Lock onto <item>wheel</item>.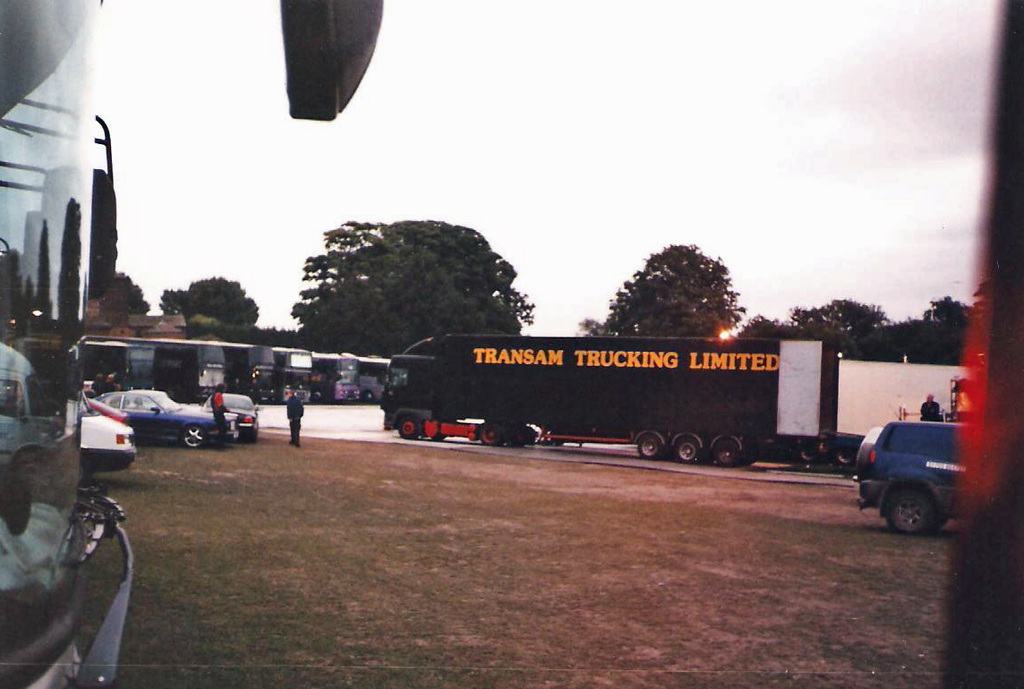
Locked: Rect(396, 412, 419, 441).
